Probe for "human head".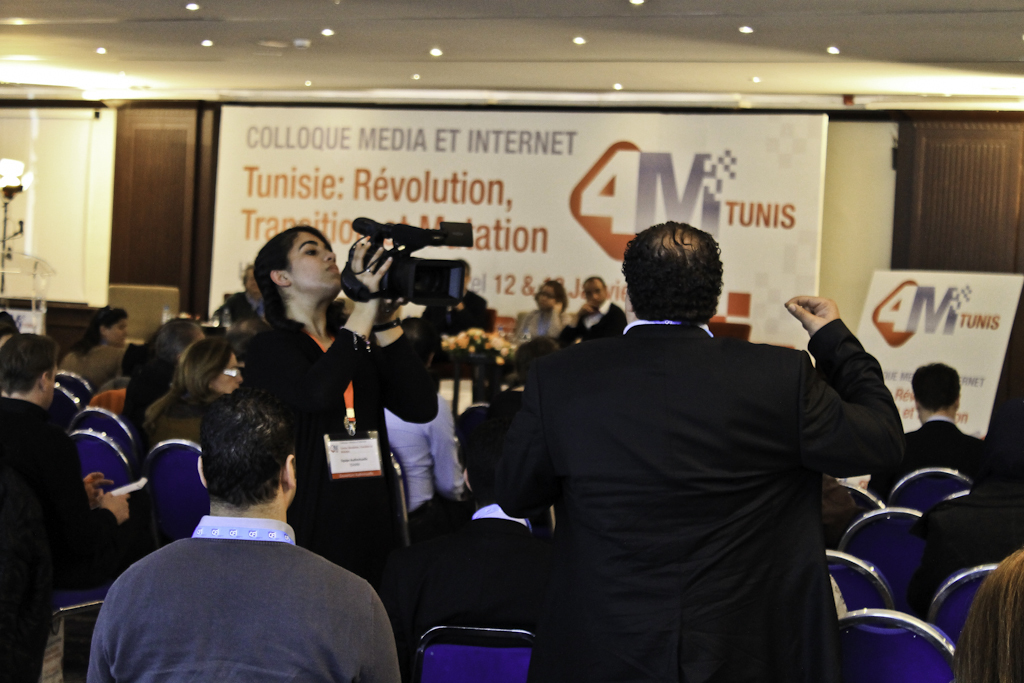
Probe result: BBox(194, 384, 303, 511).
